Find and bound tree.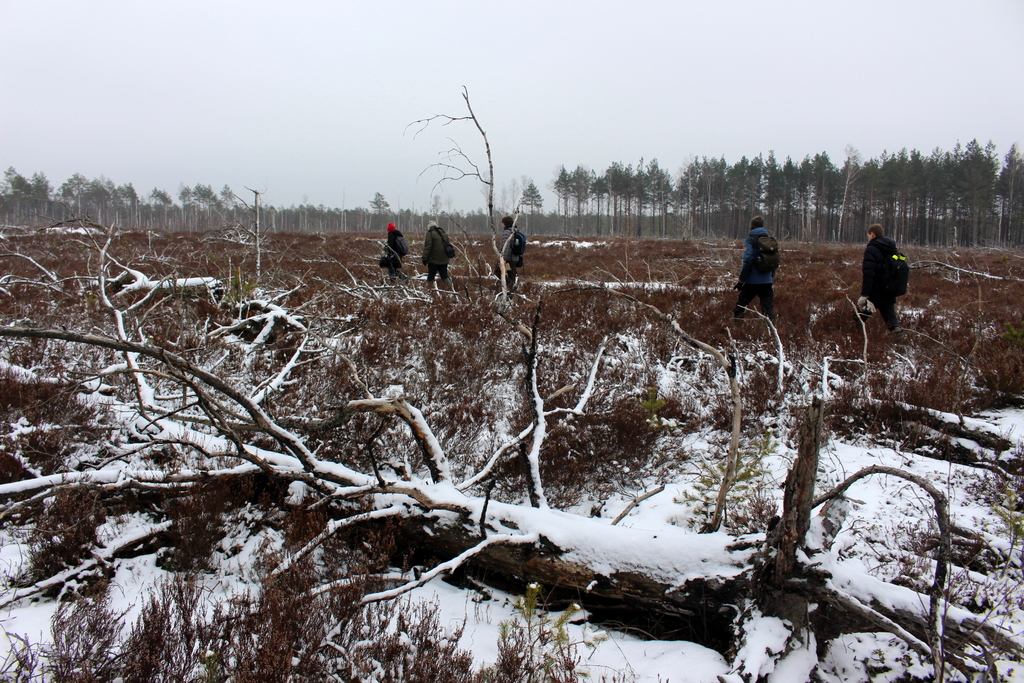
Bound: box=[220, 178, 244, 228].
